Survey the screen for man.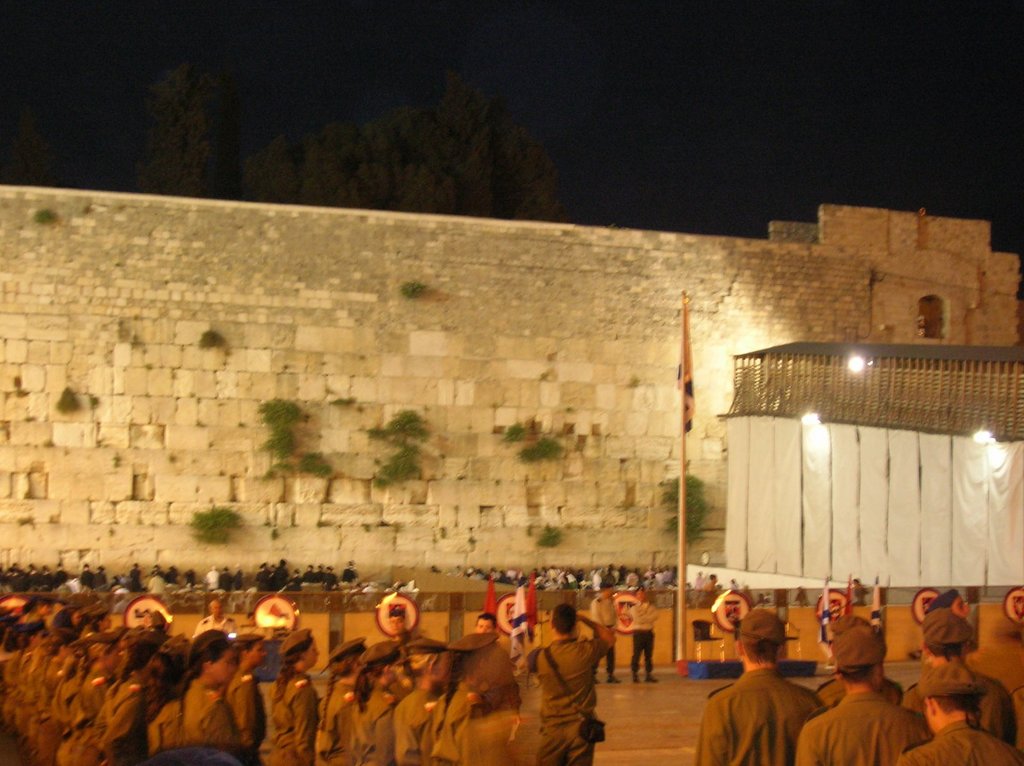
Survey found: locate(925, 589, 970, 618).
